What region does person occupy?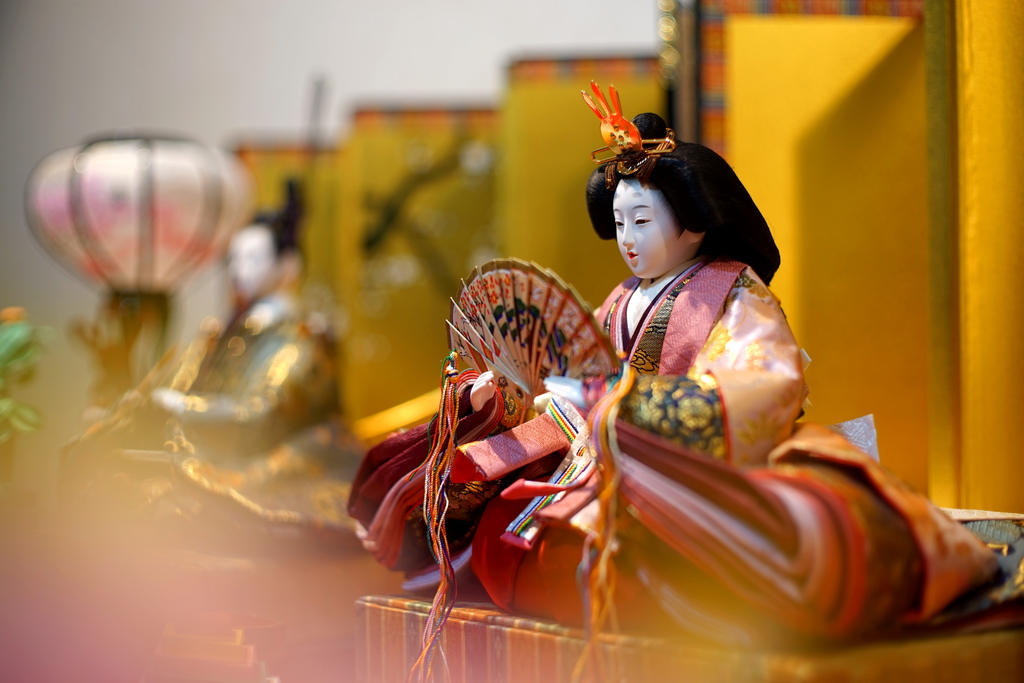
Rect(53, 179, 368, 553).
